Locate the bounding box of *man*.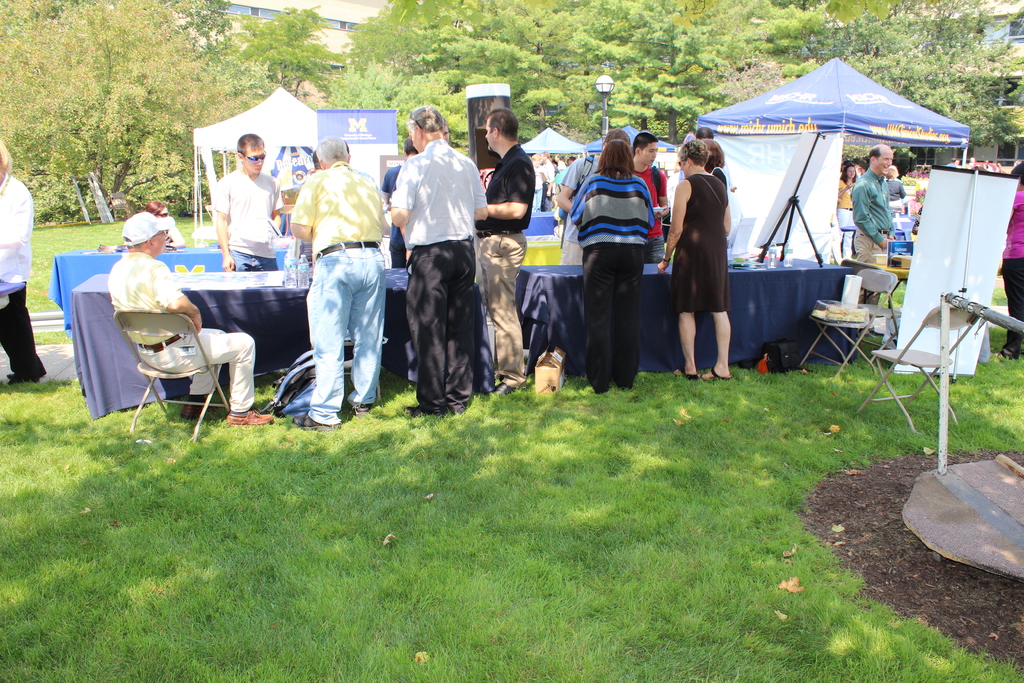
Bounding box: bbox(288, 136, 387, 432).
